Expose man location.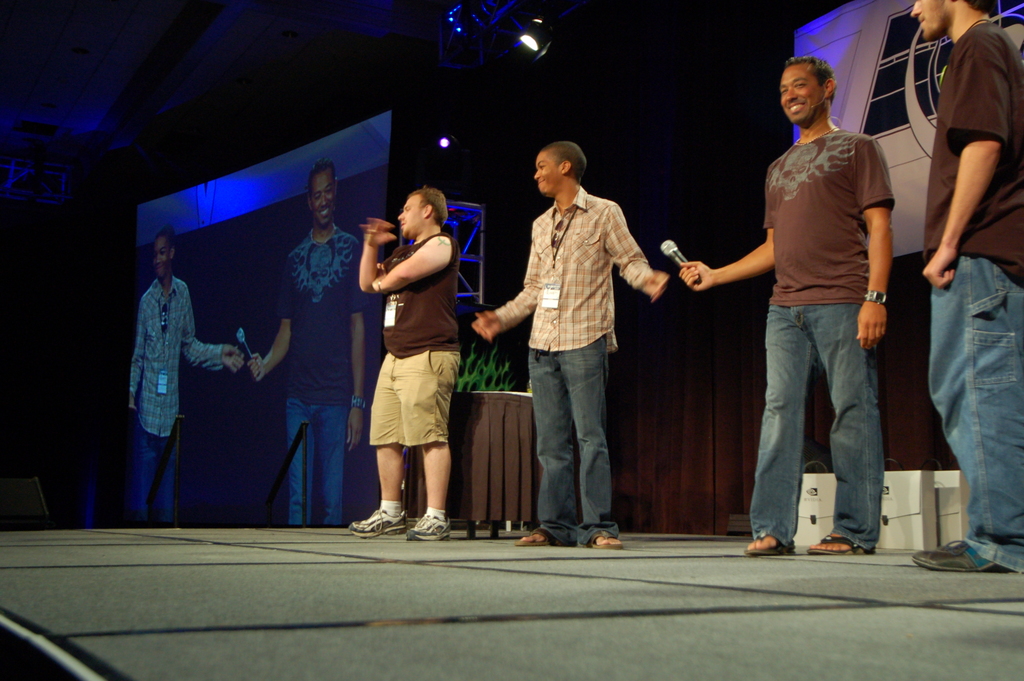
Exposed at (347,188,461,544).
